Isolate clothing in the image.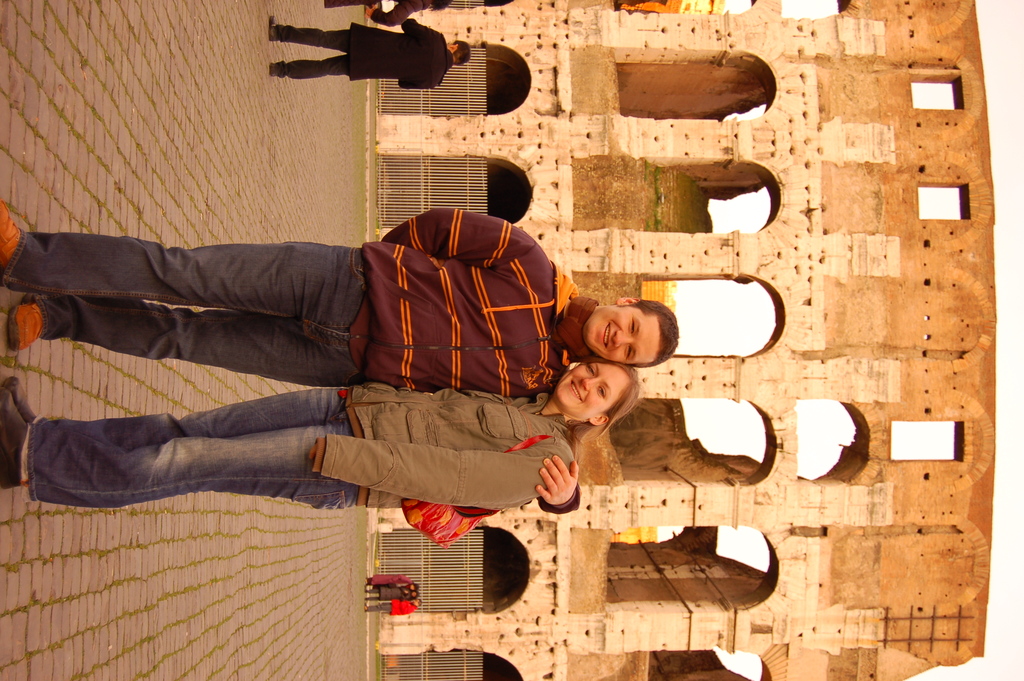
Isolated region: detection(369, 585, 407, 603).
